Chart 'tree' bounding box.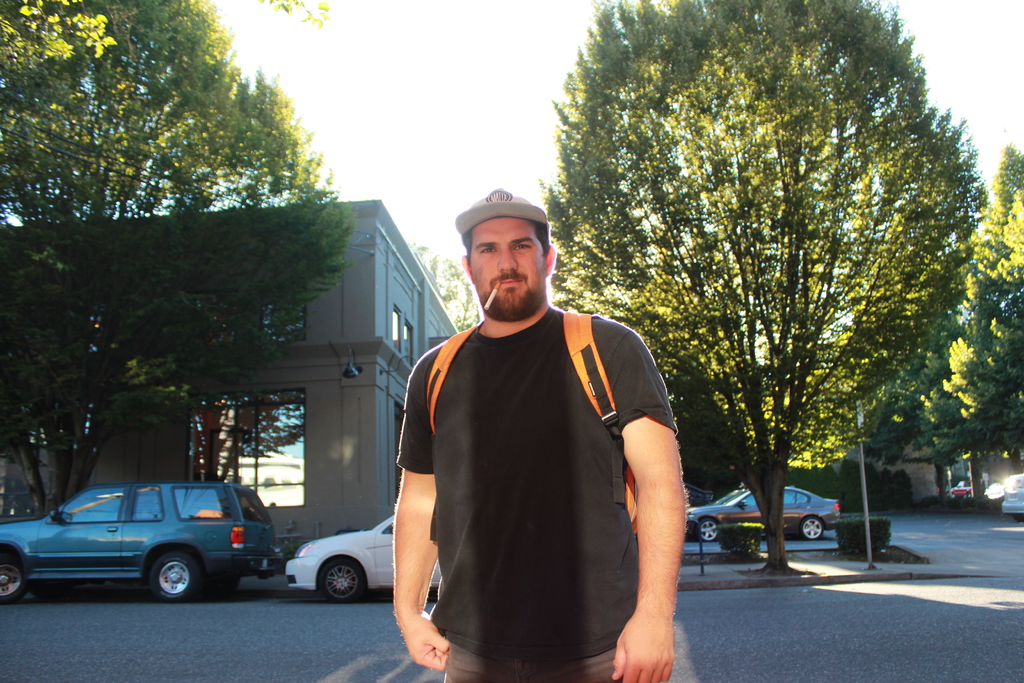
Charted: bbox=[989, 142, 1023, 217].
